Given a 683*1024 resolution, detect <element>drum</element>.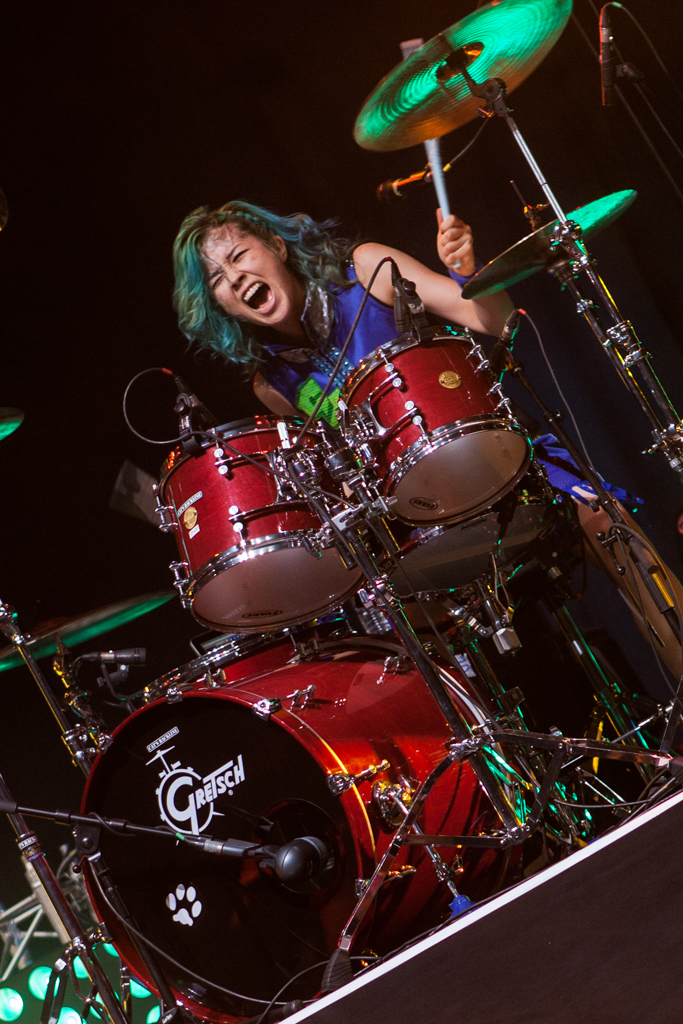
72 633 493 993.
